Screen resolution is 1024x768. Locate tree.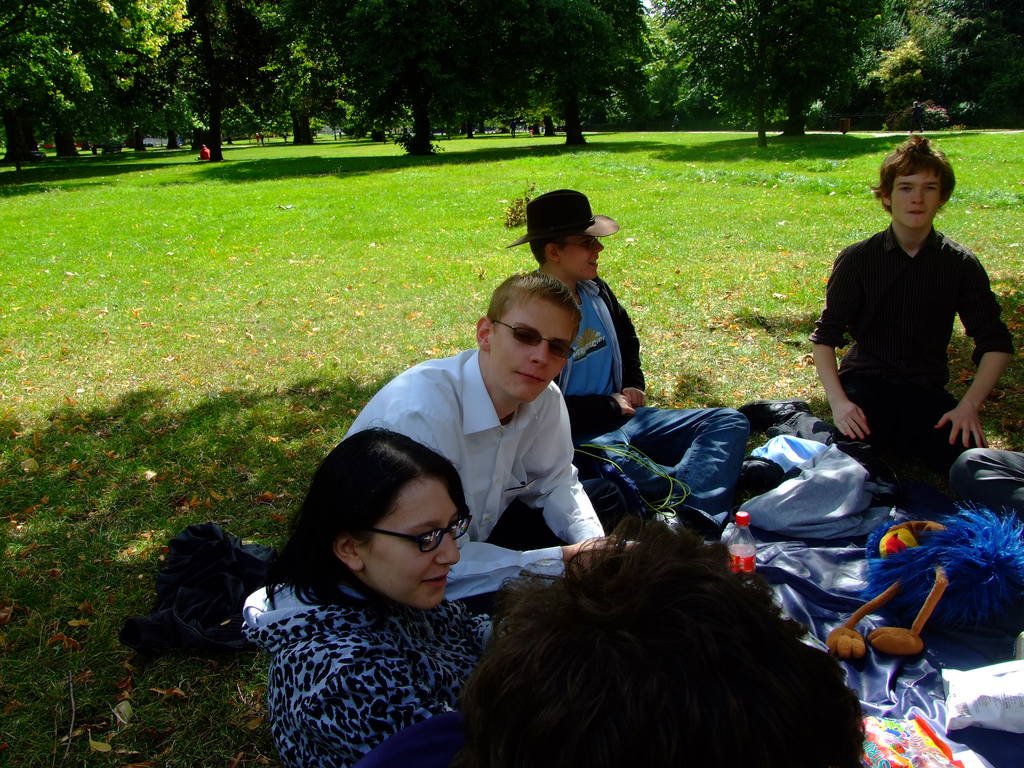
938,0,1023,151.
